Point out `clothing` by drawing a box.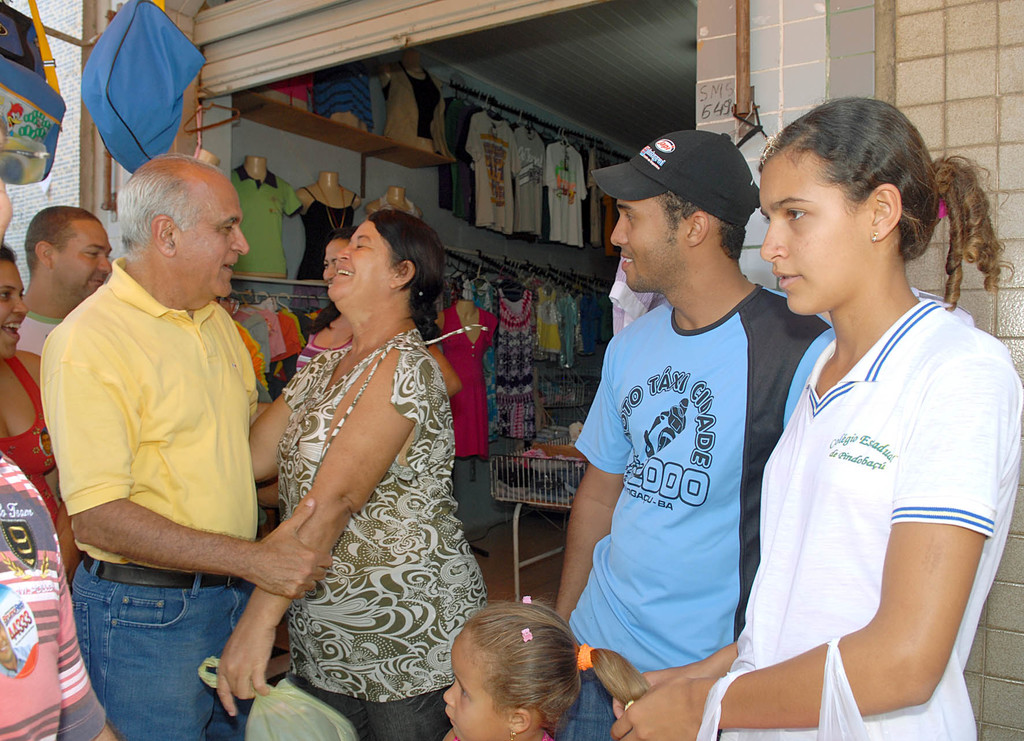
region(0, 451, 107, 740).
